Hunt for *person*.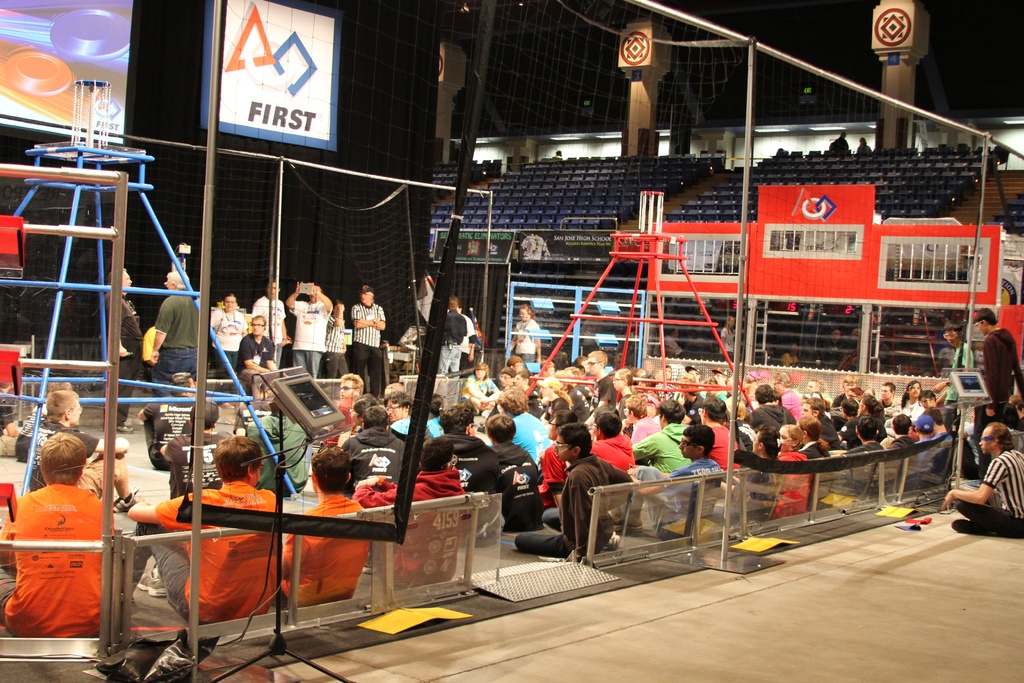
Hunted down at l=917, t=415, r=950, b=503.
